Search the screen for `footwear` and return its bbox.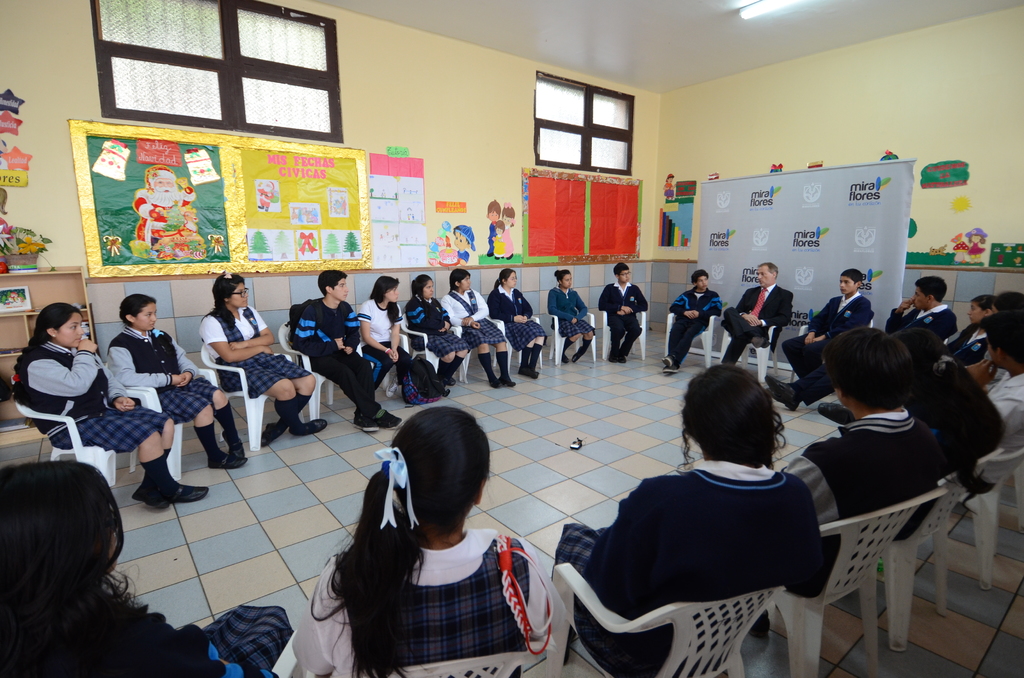
Found: bbox=[366, 412, 396, 431].
